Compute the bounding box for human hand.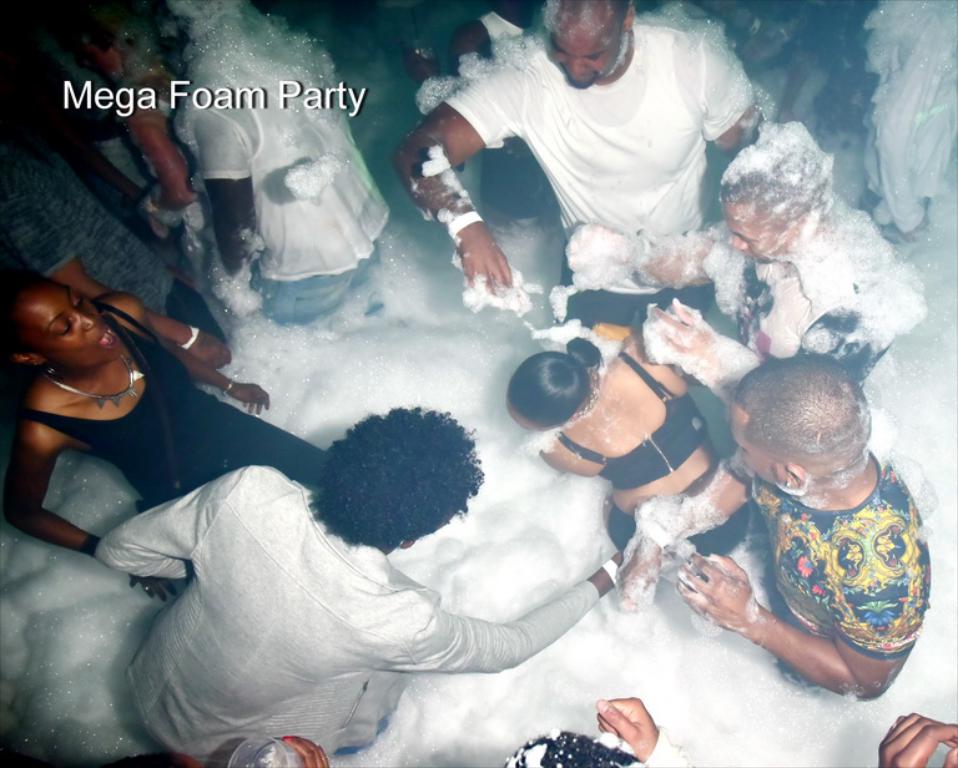
186,328,235,373.
